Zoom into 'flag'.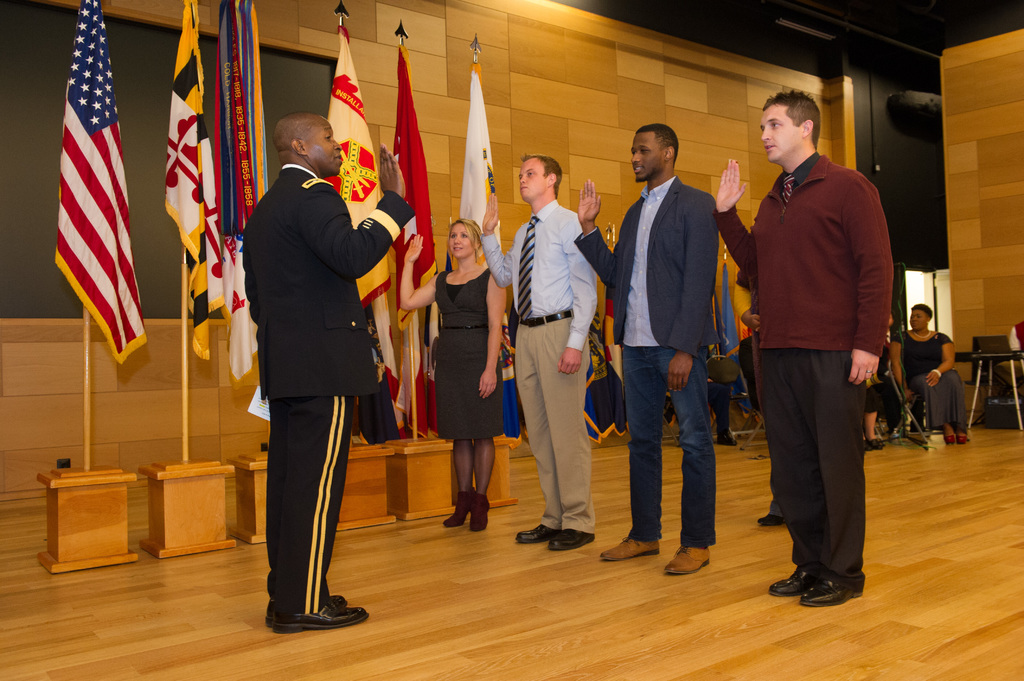
Zoom target: 59/24/168/415.
